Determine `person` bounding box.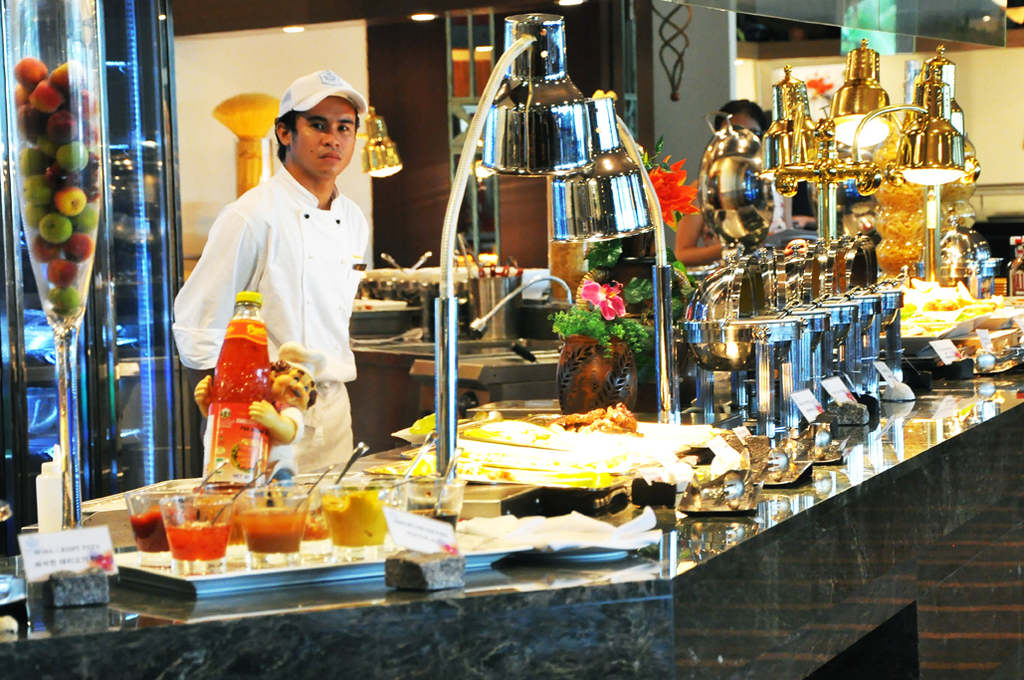
Determined: <bbox>174, 69, 369, 477</bbox>.
